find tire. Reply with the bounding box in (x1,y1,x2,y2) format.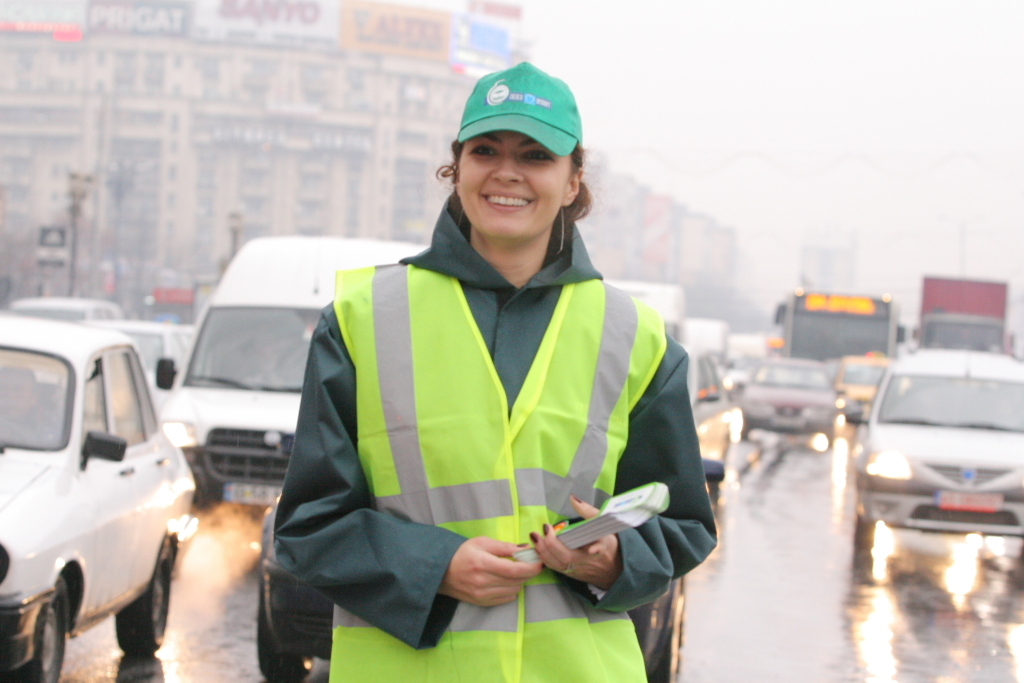
(856,516,866,551).
